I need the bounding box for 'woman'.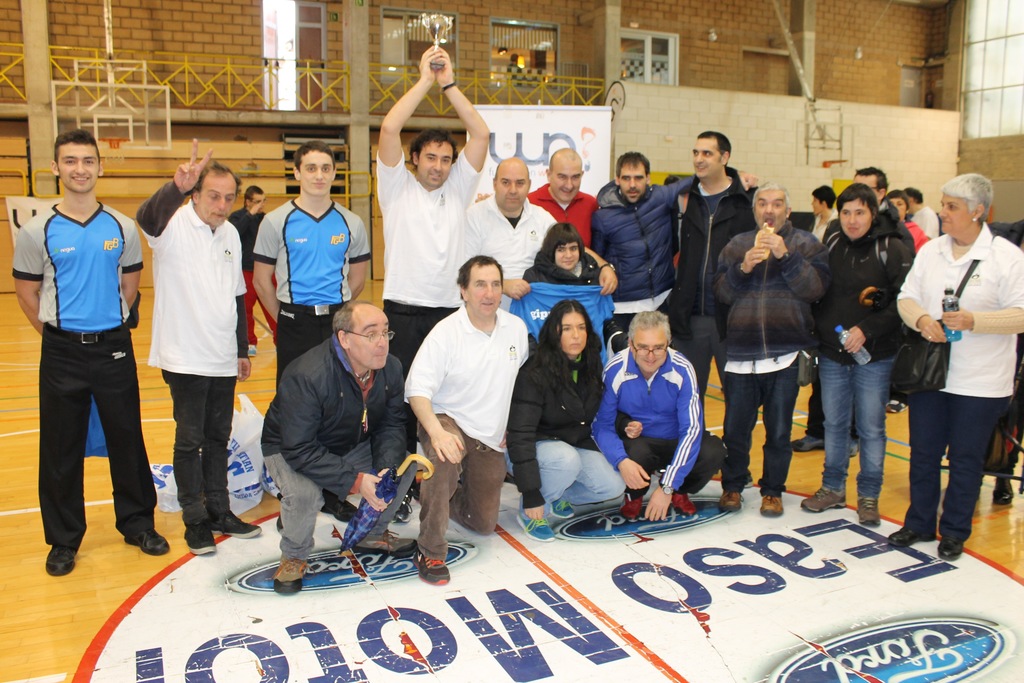
Here it is: bbox=[516, 221, 607, 351].
